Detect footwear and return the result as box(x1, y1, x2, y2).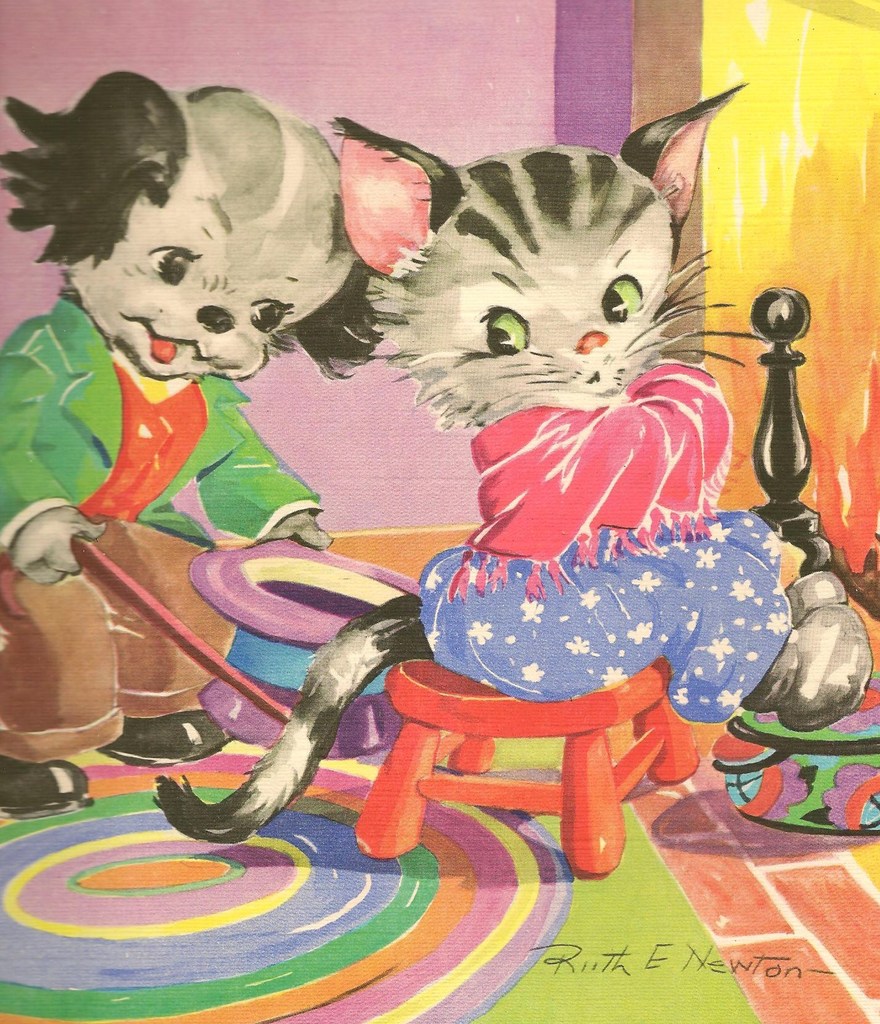
box(89, 701, 238, 767).
